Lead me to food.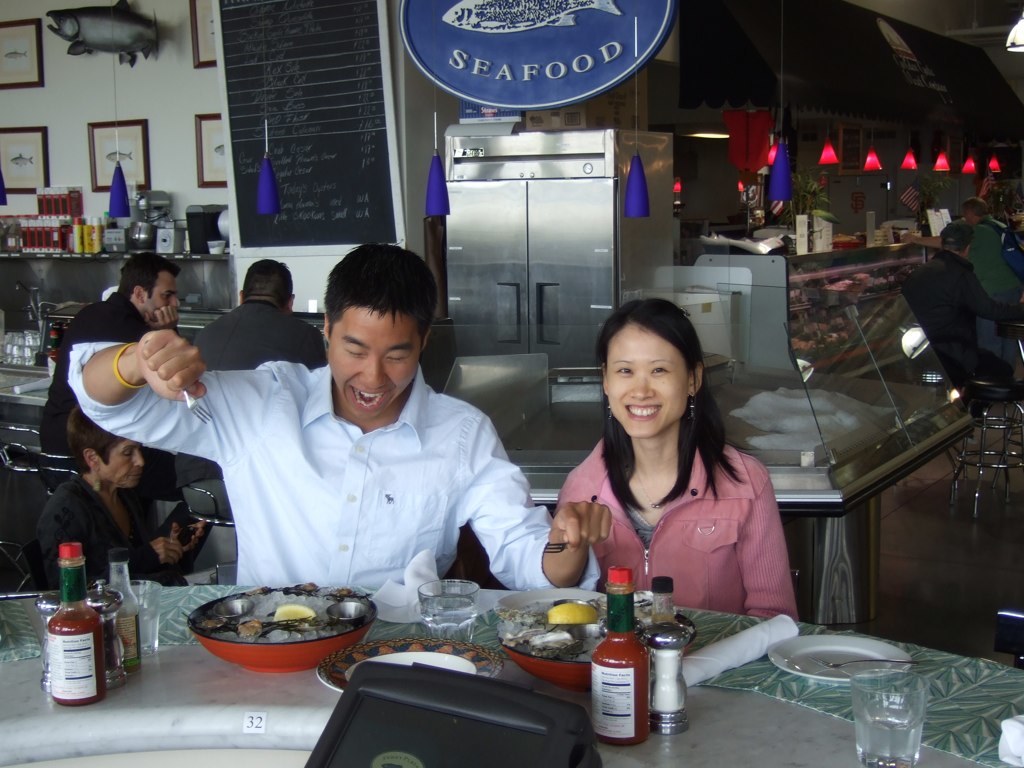
Lead to l=405, t=639, r=427, b=653.
